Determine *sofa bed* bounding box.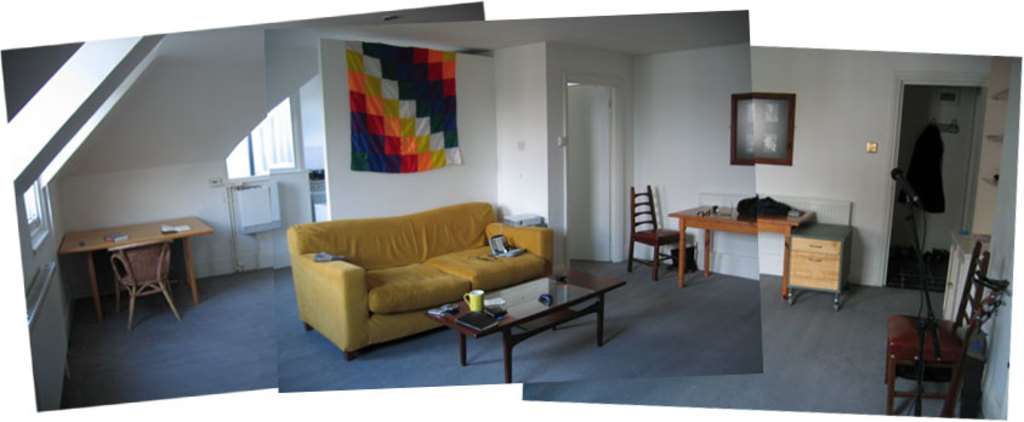
Determined: (left=290, top=203, right=558, bottom=360).
